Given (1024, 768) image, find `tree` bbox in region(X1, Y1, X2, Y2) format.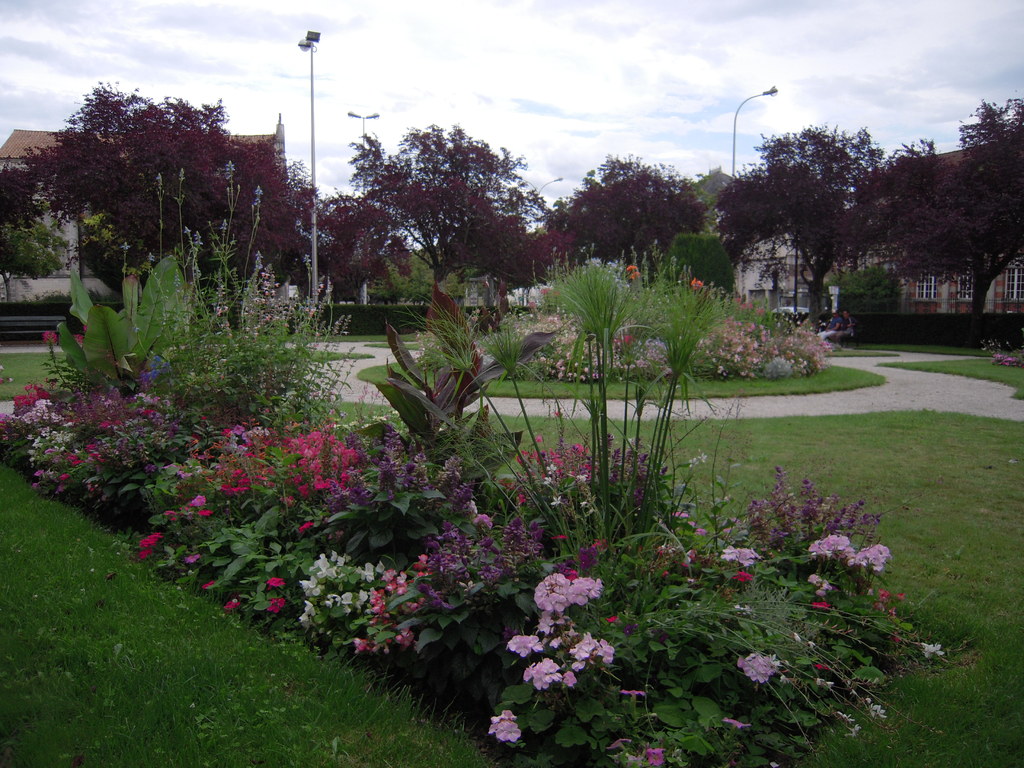
region(19, 79, 303, 298).
